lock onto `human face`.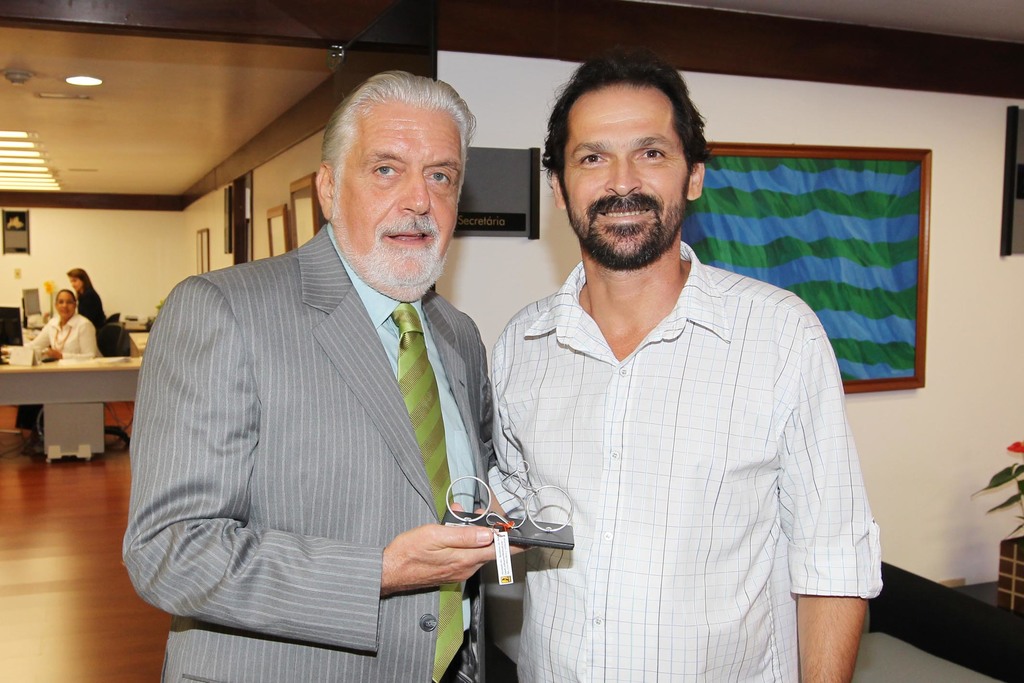
Locked: x1=51 y1=292 x2=72 y2=319.
